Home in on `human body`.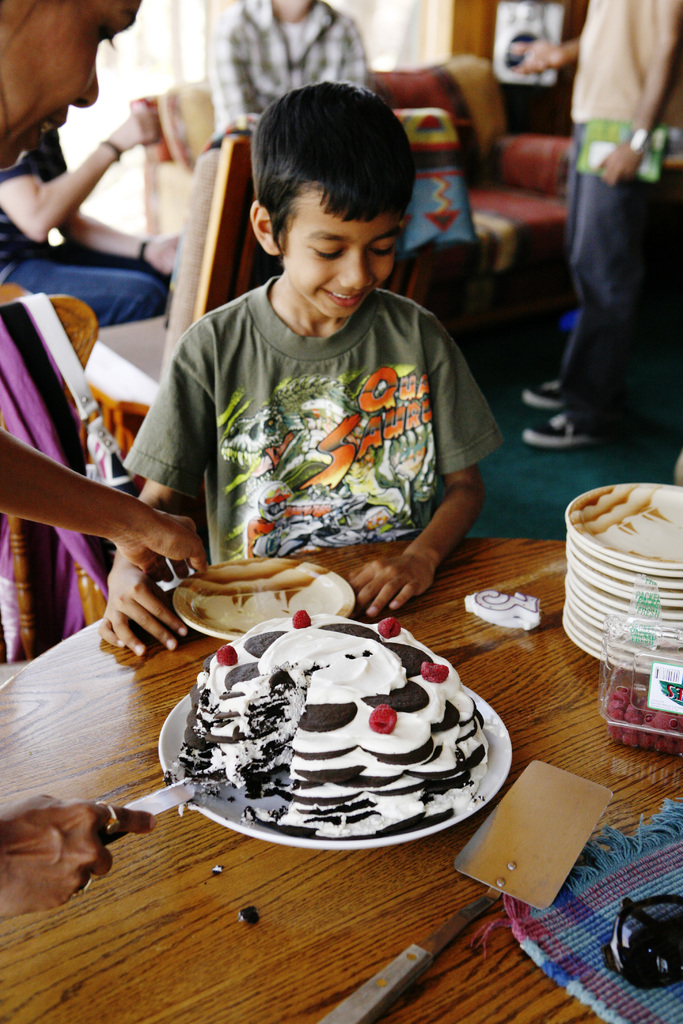
Homed in at locate(529, 0, 680, 471).
